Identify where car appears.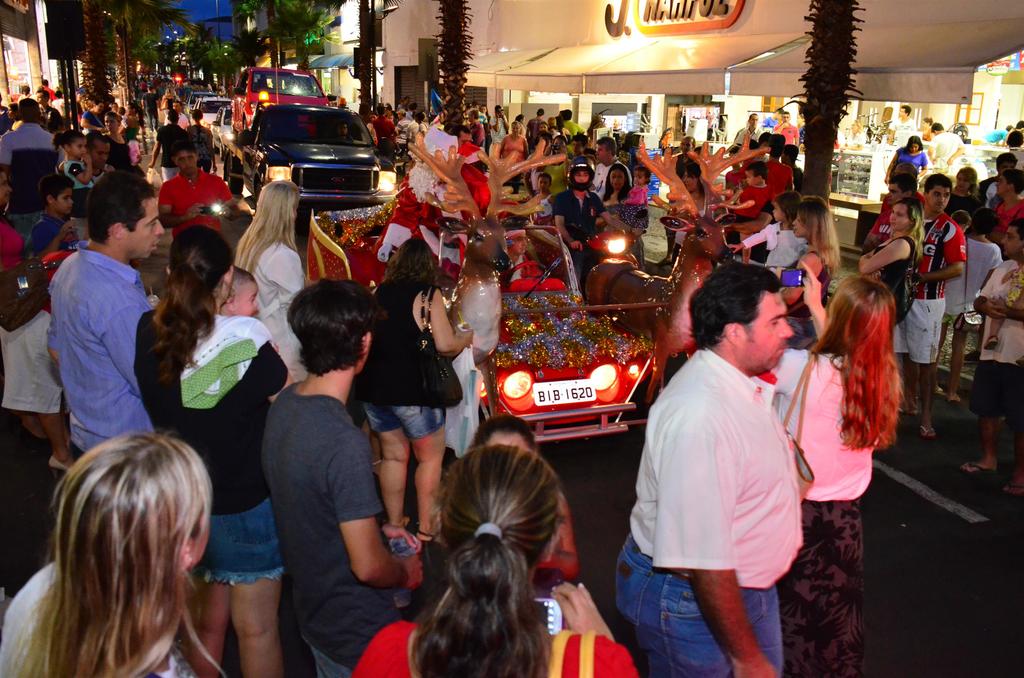
Appears at left=183, top=86, right=209, bottom=107.
